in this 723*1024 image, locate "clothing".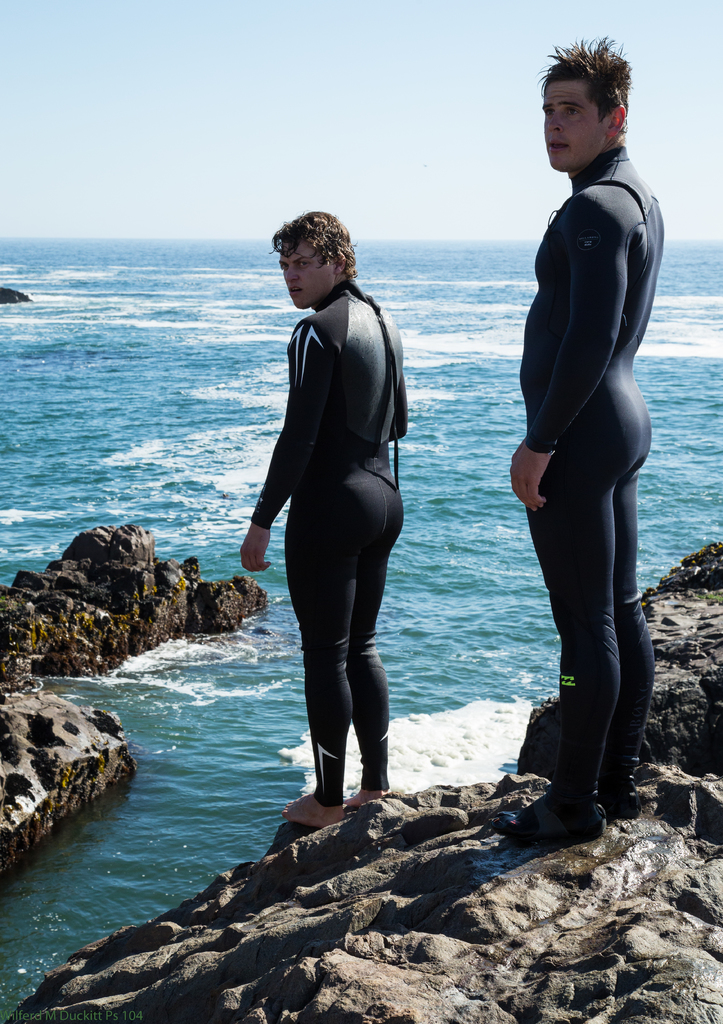
Bounding box: (left=504, top=145, right=658, bottom=829).
